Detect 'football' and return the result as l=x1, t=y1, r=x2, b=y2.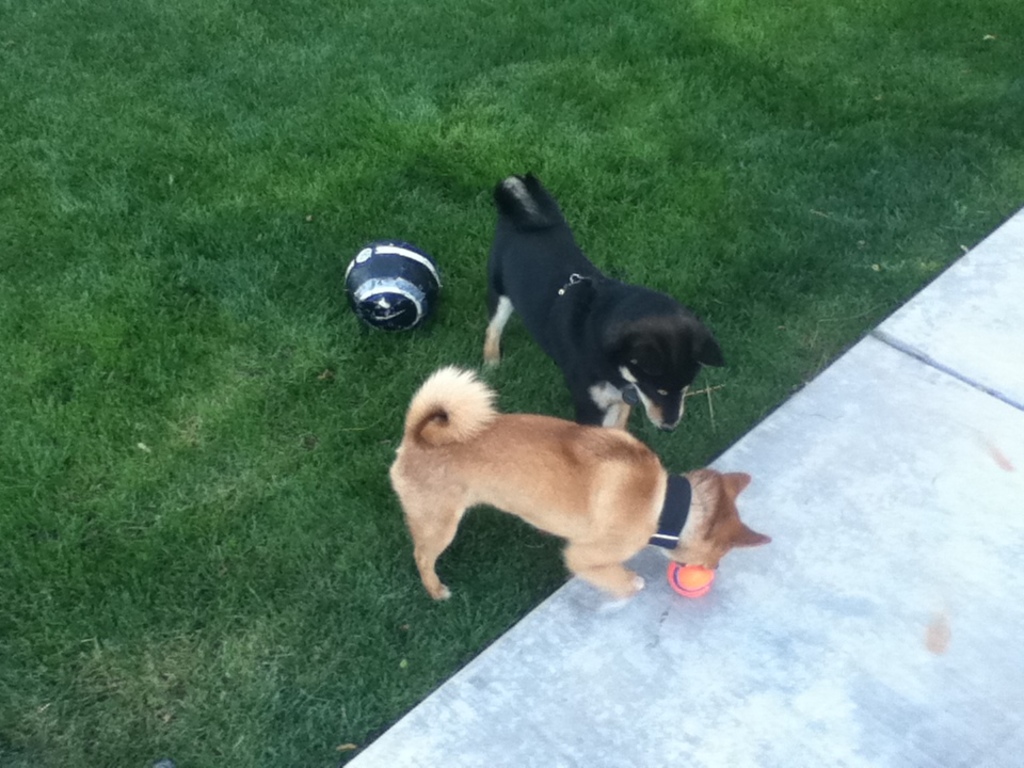
l=343, t=241, r=441, b=333.
